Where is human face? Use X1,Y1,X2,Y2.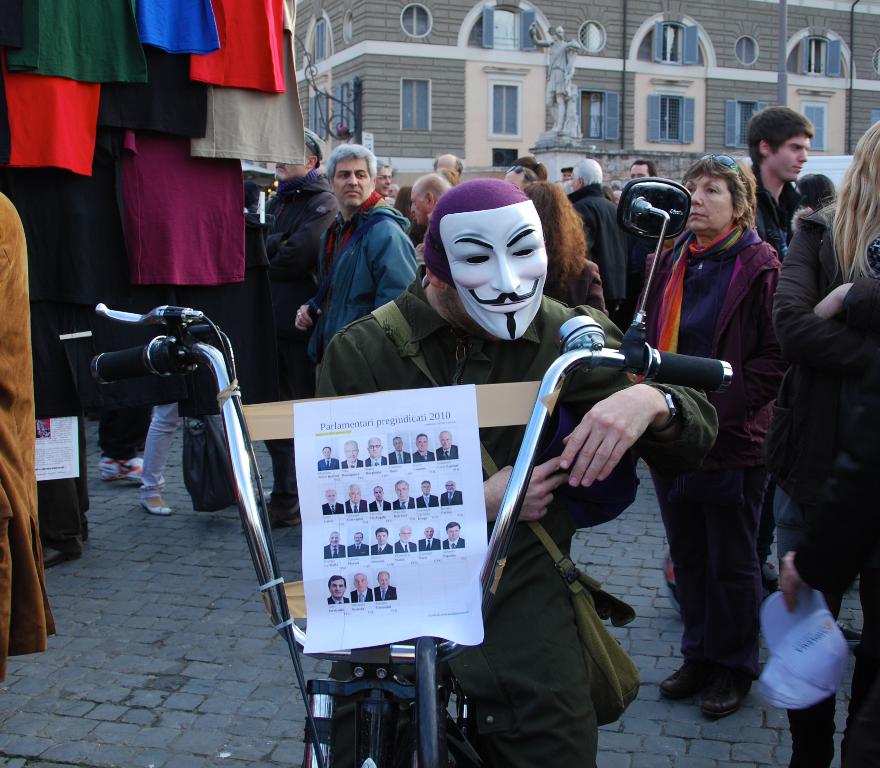
390,436,404,453.
